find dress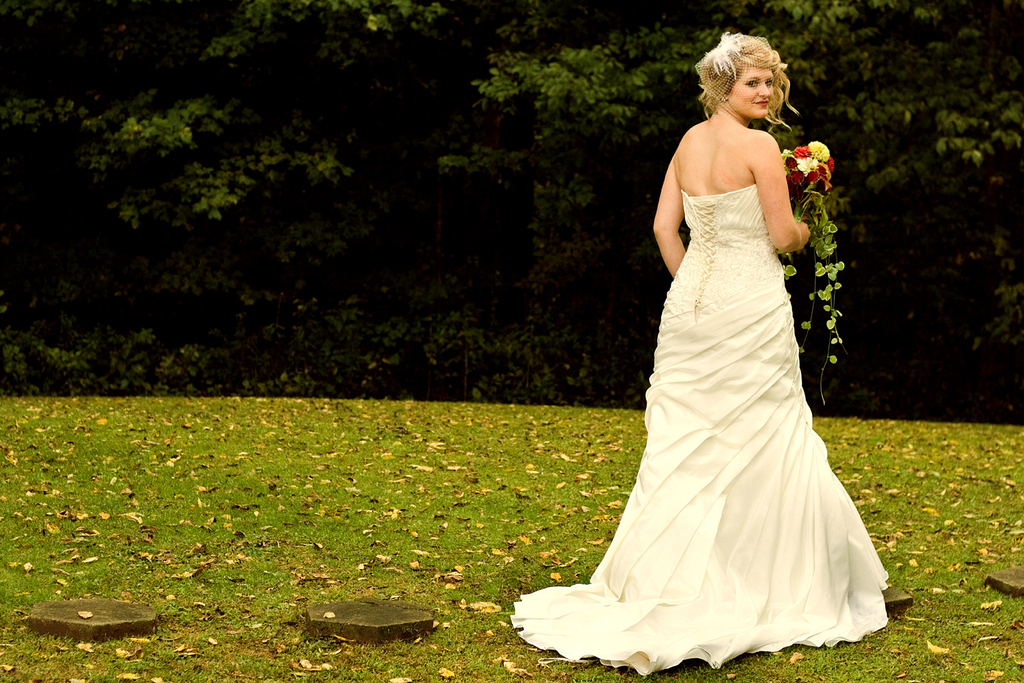
[x1=510, y1=186, x2=892, y2=682]
